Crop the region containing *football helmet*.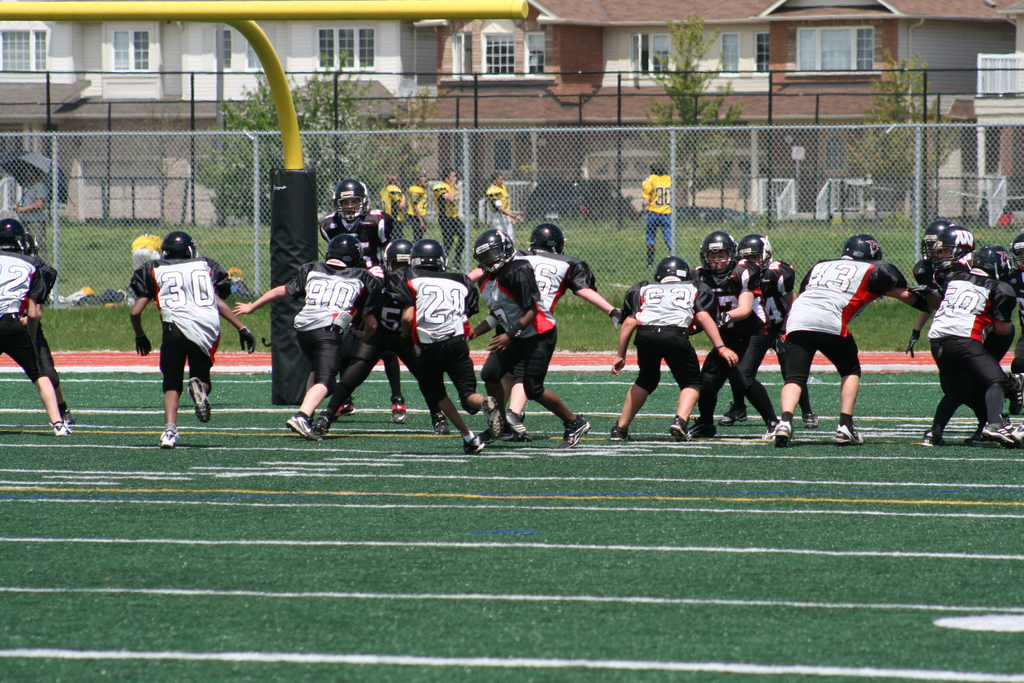
Crop region: bbox=[1006, 236, 1023, 268].
